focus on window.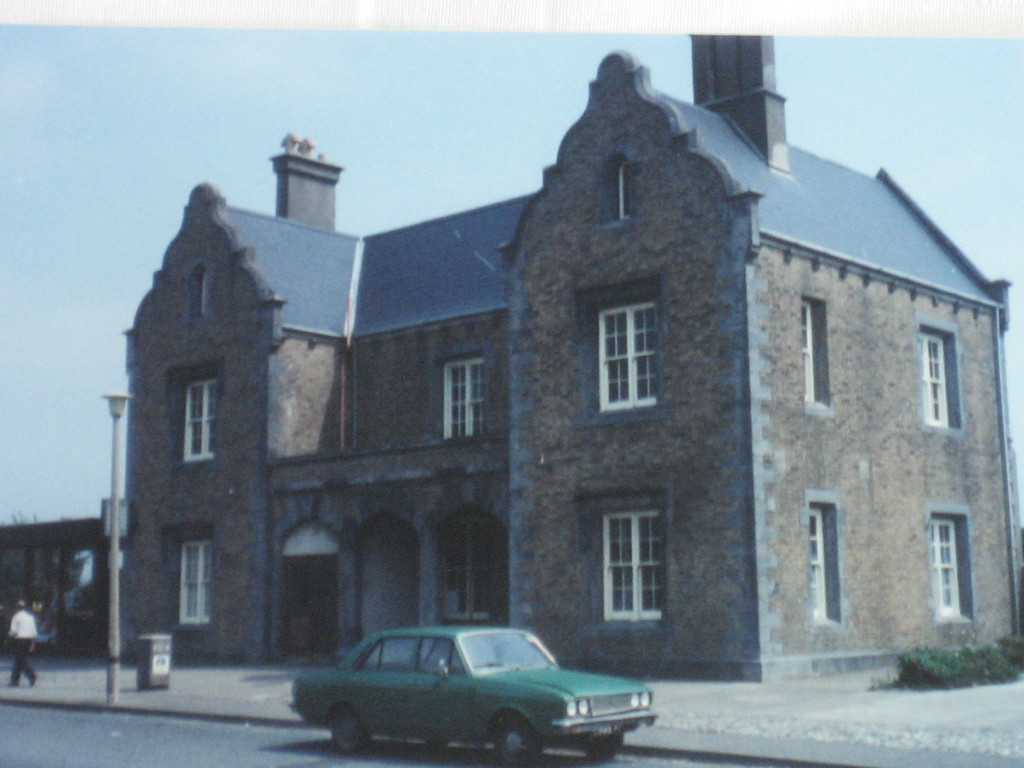
Focused at BBox(931, 515, 972, 618).
